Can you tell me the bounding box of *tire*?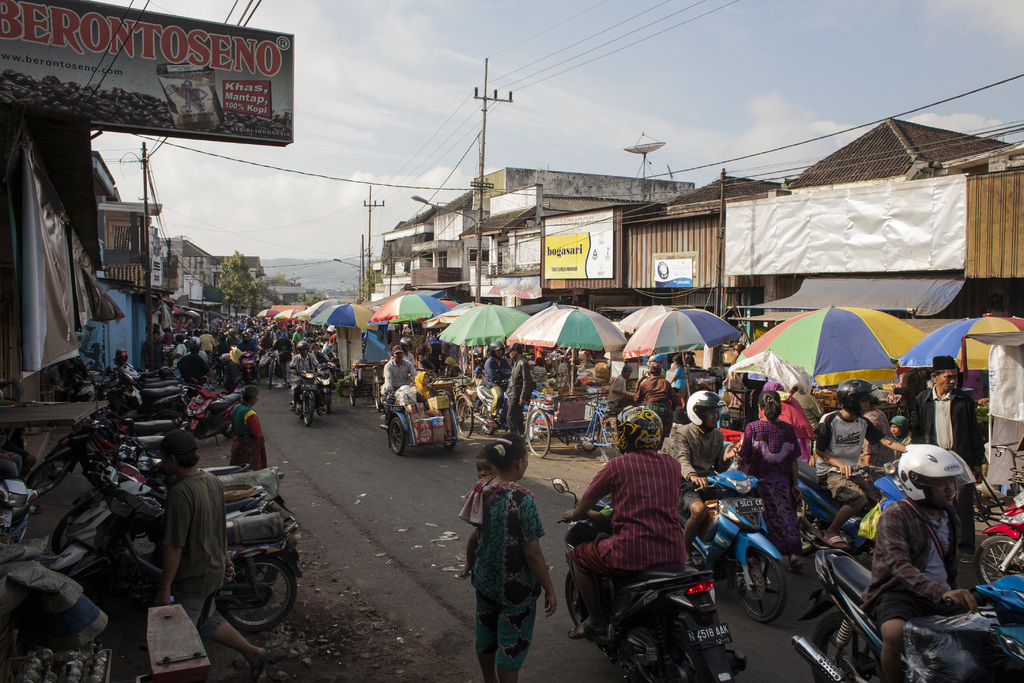
[733,551,786,623].
